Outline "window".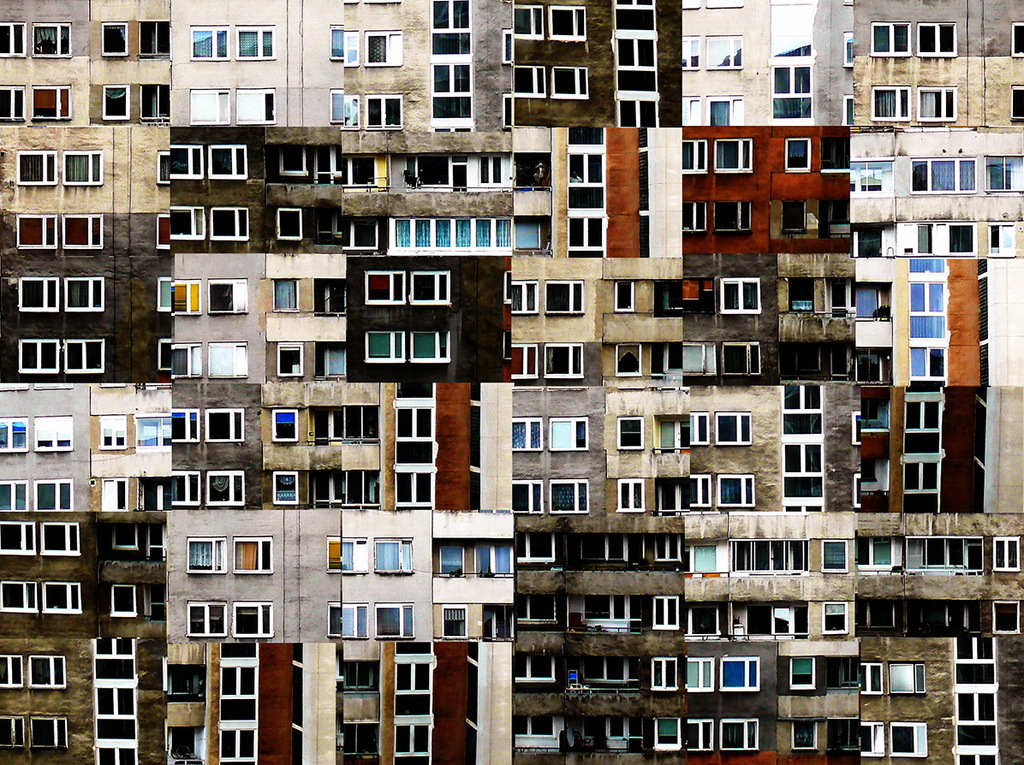
Outline: (x1=0, y1=413, x2=30, y2=459).
